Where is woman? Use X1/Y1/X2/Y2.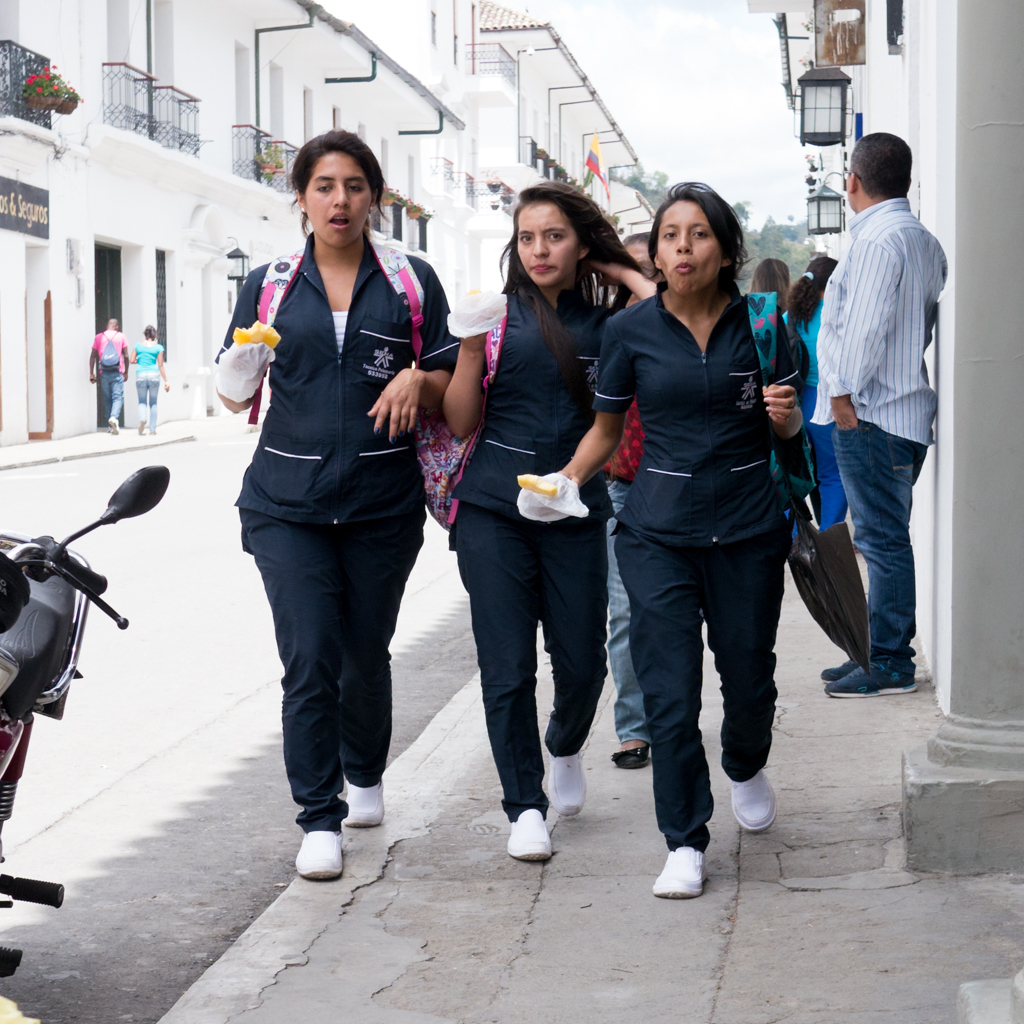
448/179/656/870.
